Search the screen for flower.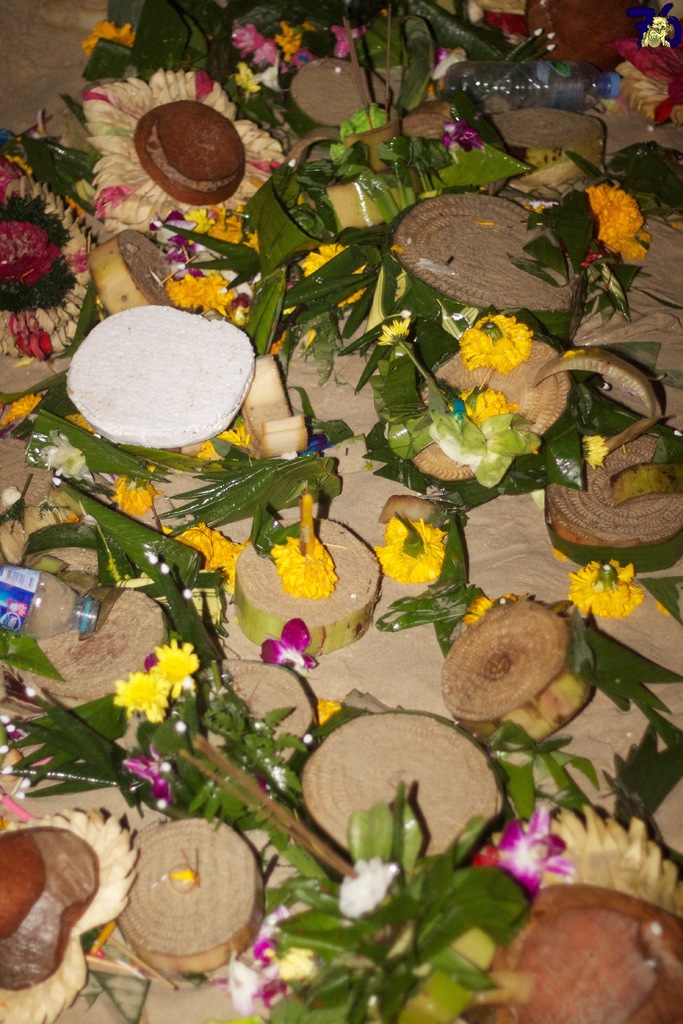
Found at {"x1": 457, "y1": 305, "x2": 529, "y2": 374}.
